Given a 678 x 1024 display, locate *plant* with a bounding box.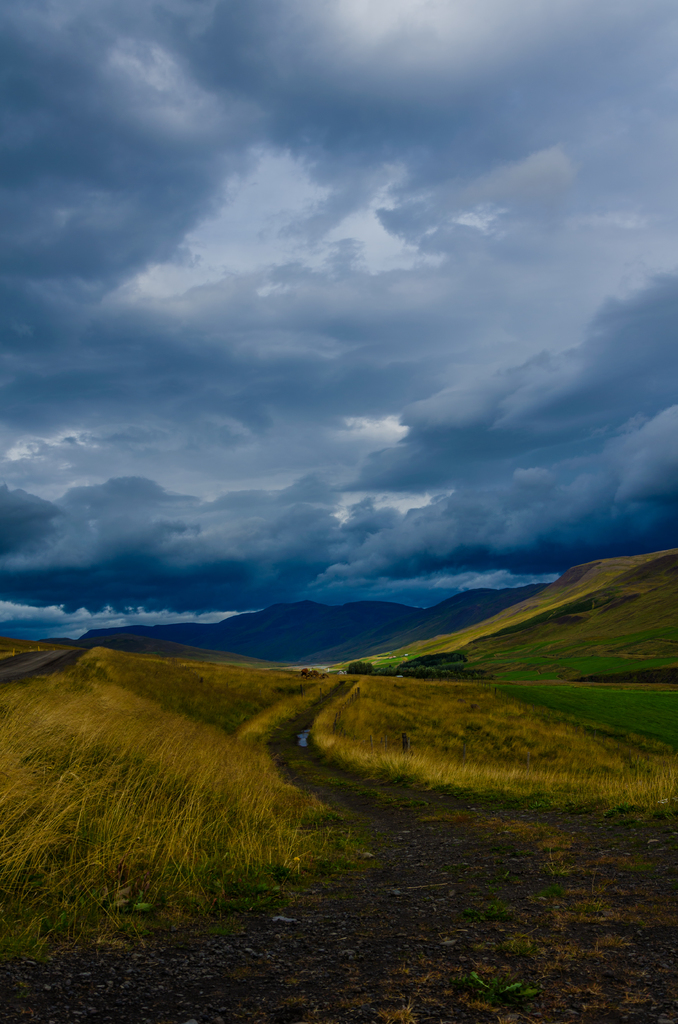
Located: [471,897,519,922].
